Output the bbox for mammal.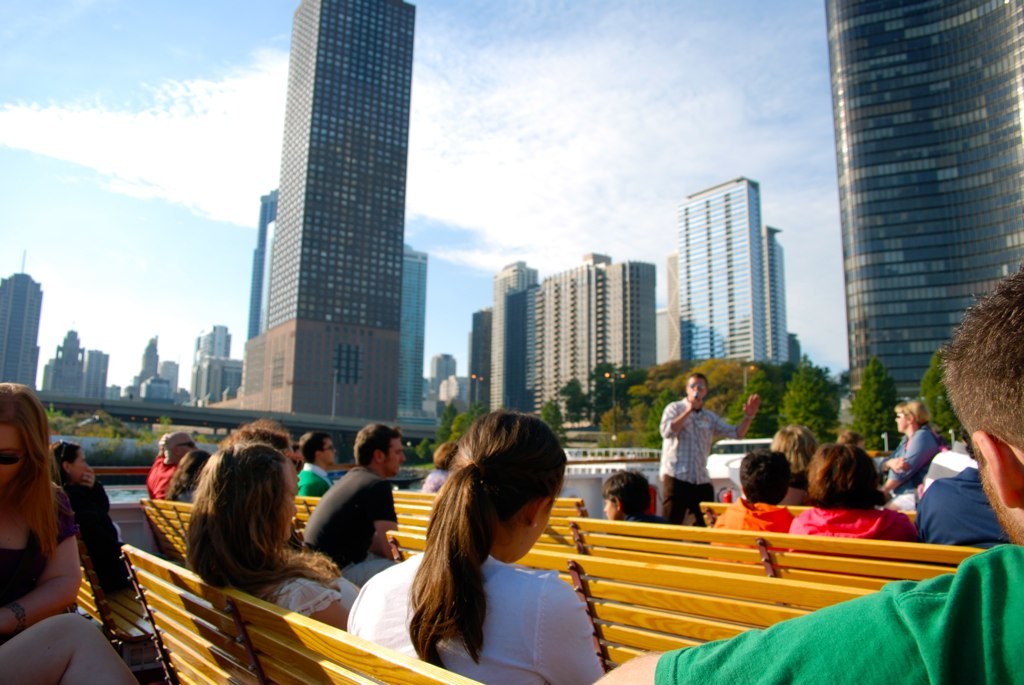
344 408 602 684.
